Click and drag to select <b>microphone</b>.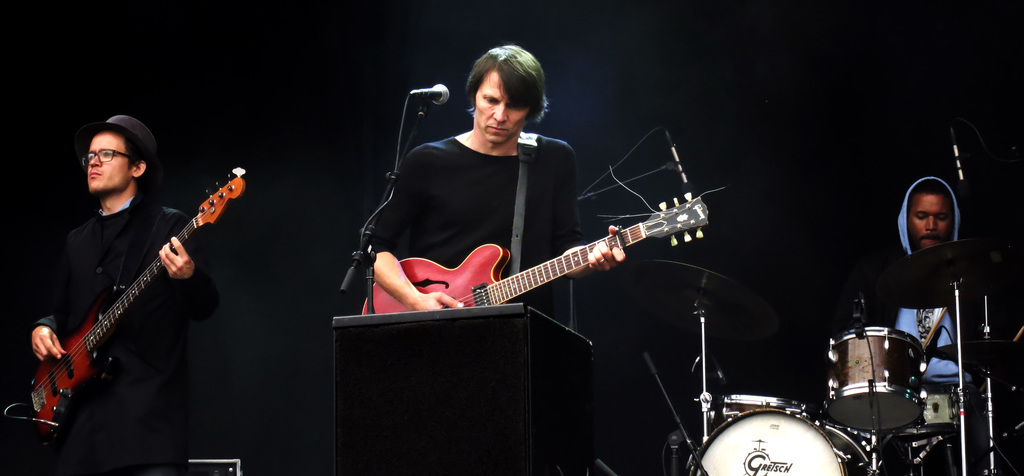
Selection: box(420, 85, 452, 103).
